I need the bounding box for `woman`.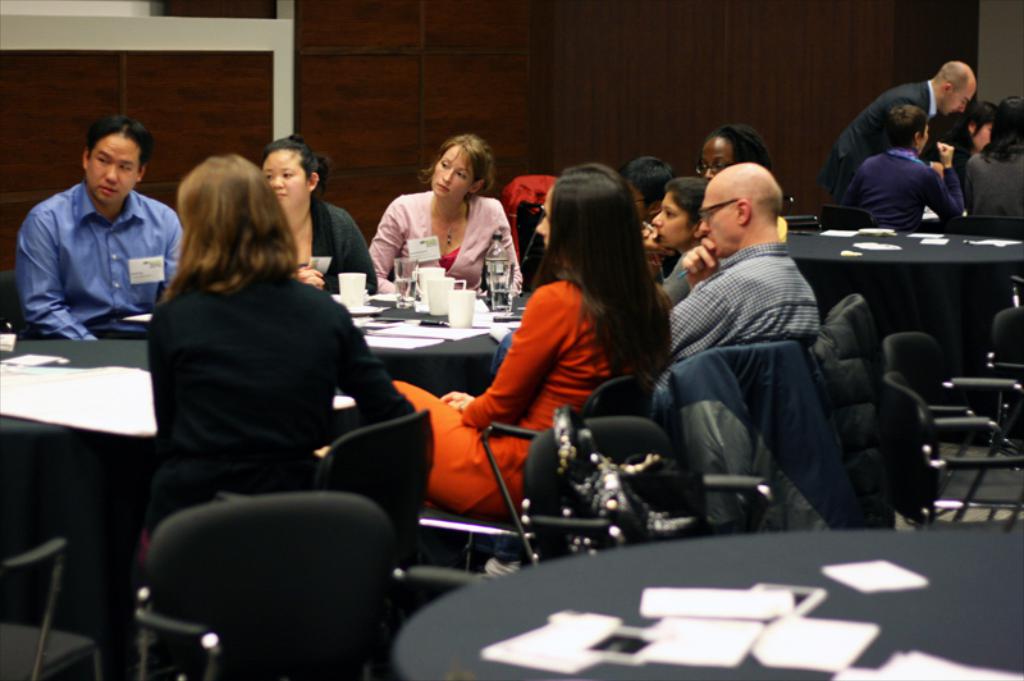
Here it is: l=370, t=127, r=530, b=296.
